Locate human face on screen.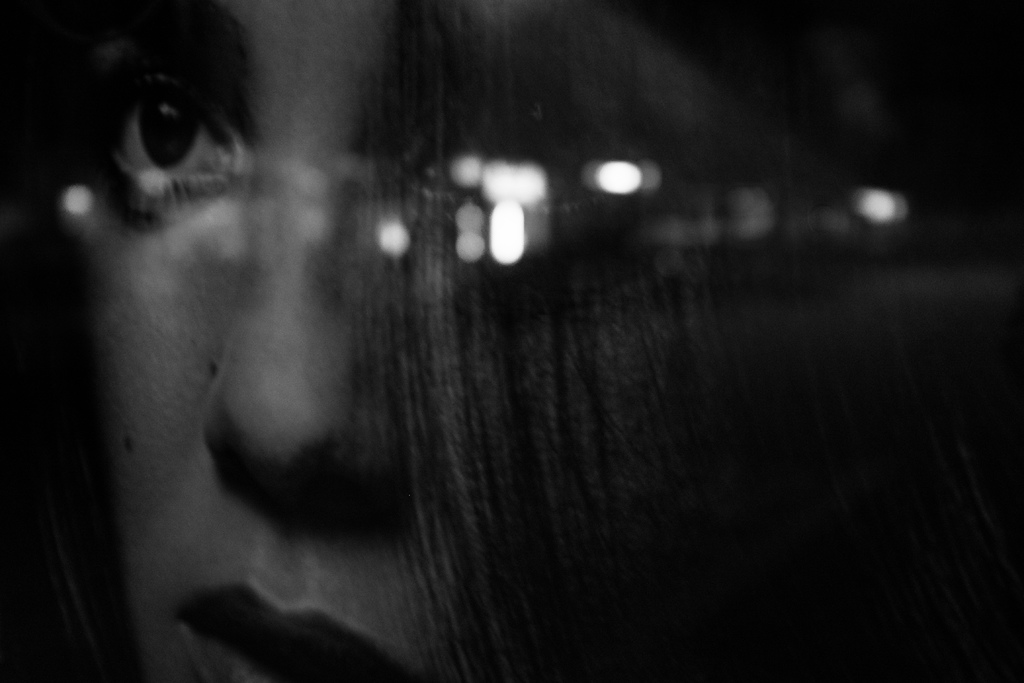
On screen at 74,0,436,682.
